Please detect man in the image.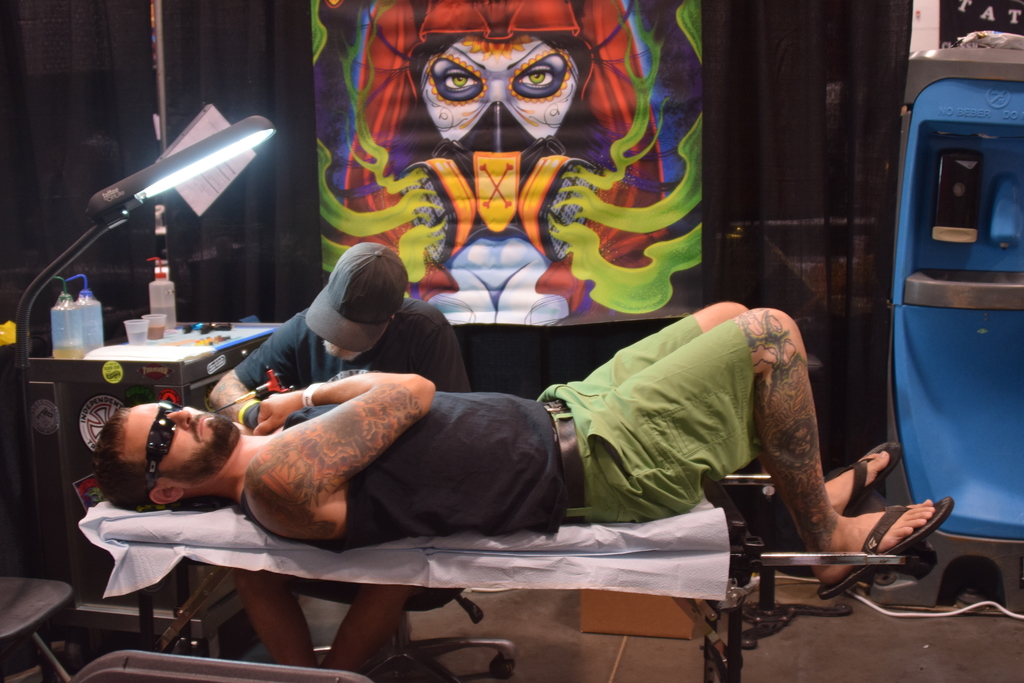
85 295 956 607.
